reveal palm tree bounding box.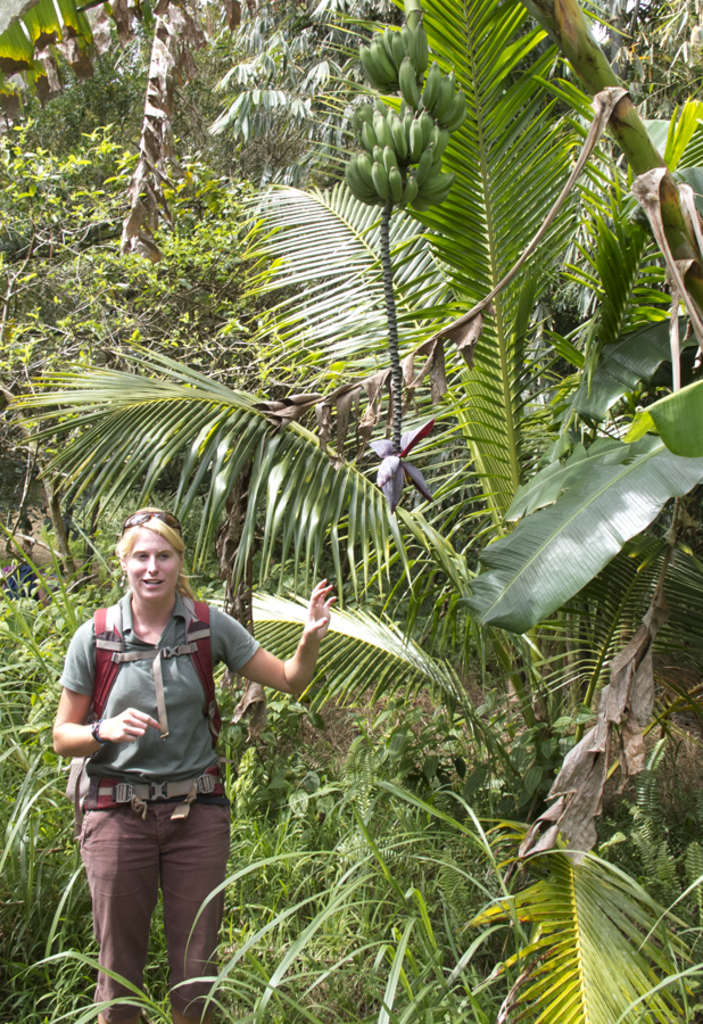
Revealed: [x1=13, y1=0, x2=702, y2=1023].
